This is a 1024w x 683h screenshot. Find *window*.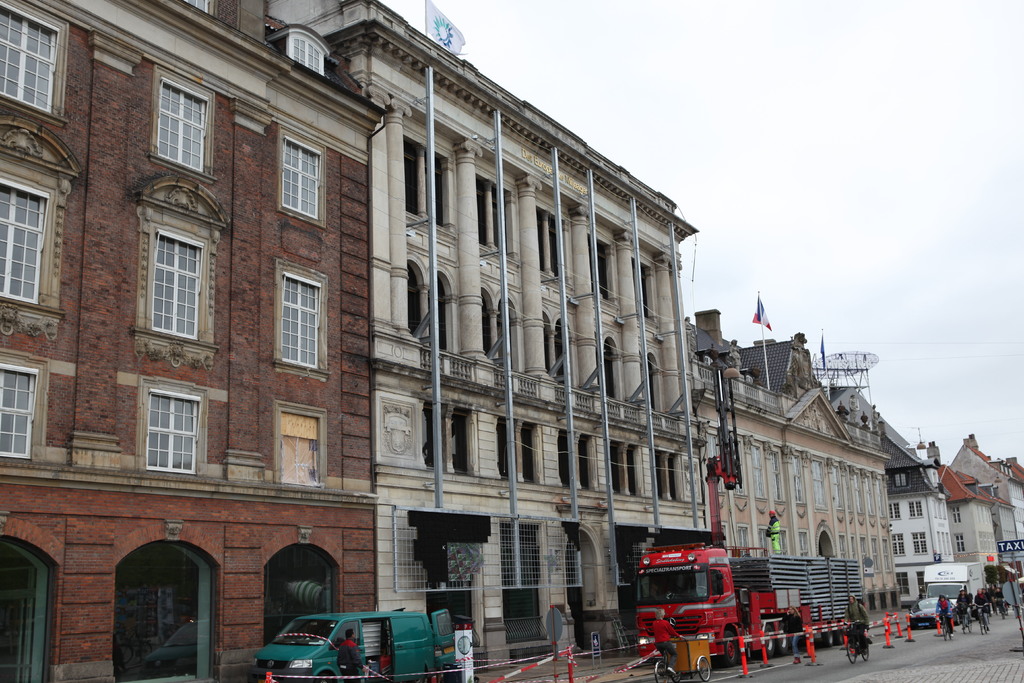
Bounding box: locate(280, 120, 335, 222).
